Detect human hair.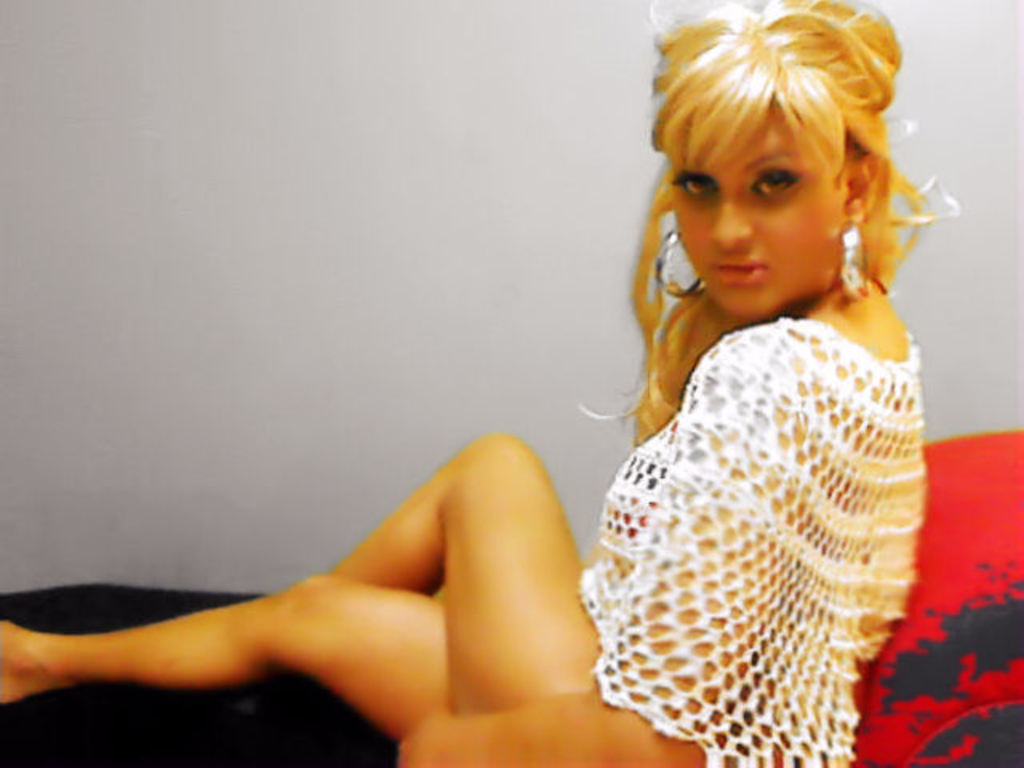
Detected at 632 6 936 402.
